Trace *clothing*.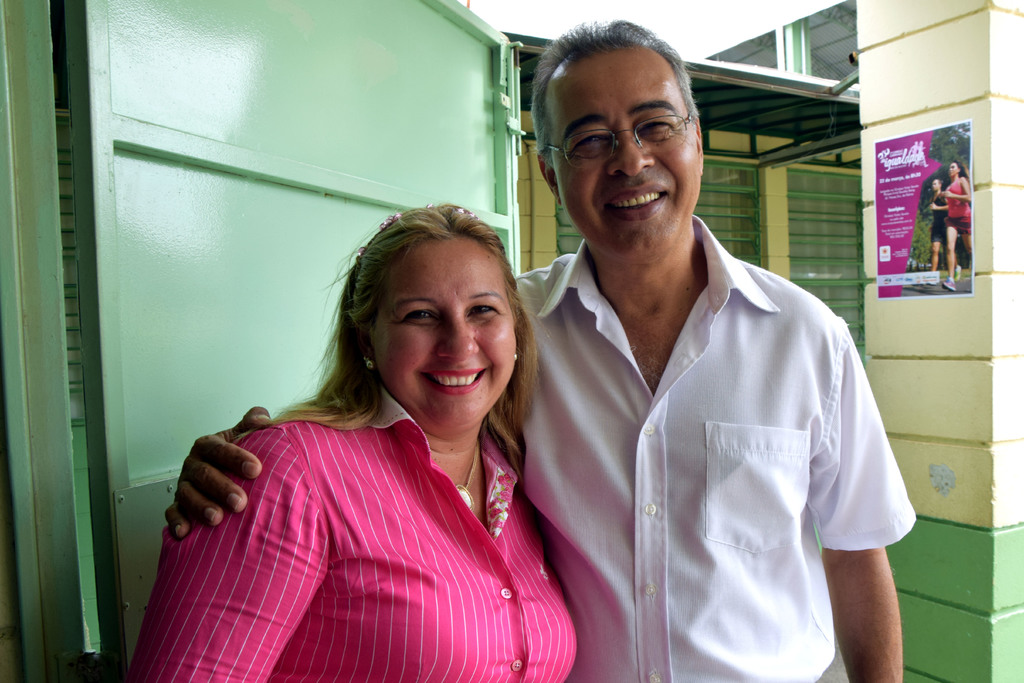
Traced to (x1=122, y1=371, x2=604, y2=657).
